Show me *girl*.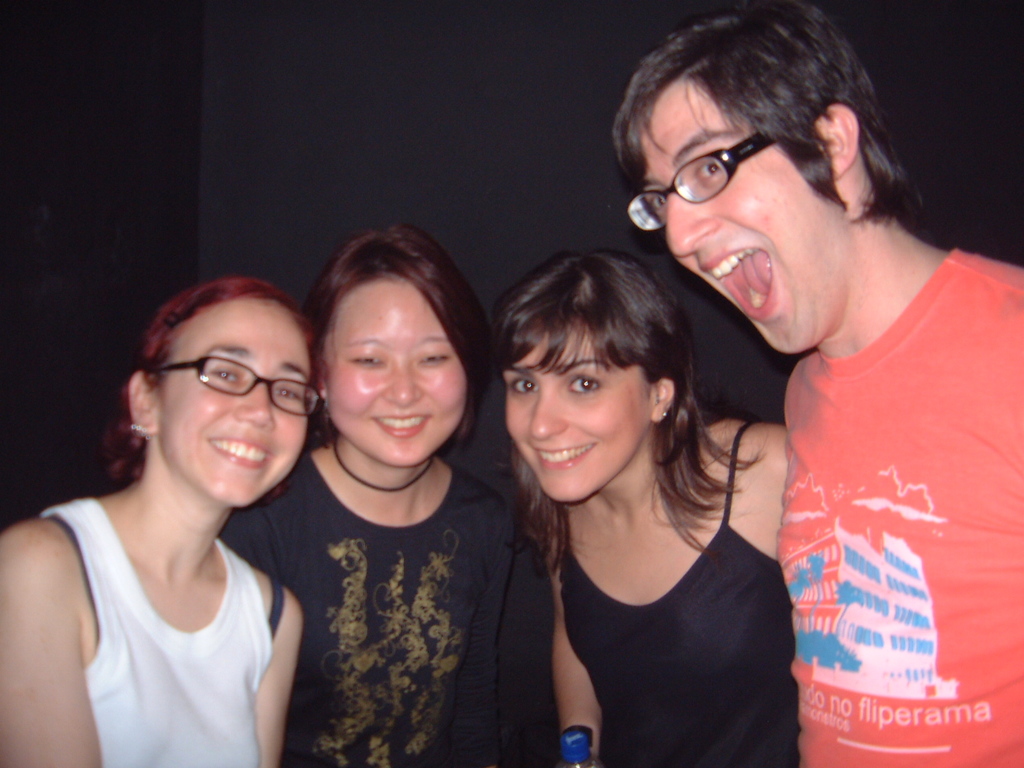
*girl* is here: [x1=492, y1=251, x2=791, y2=767].
